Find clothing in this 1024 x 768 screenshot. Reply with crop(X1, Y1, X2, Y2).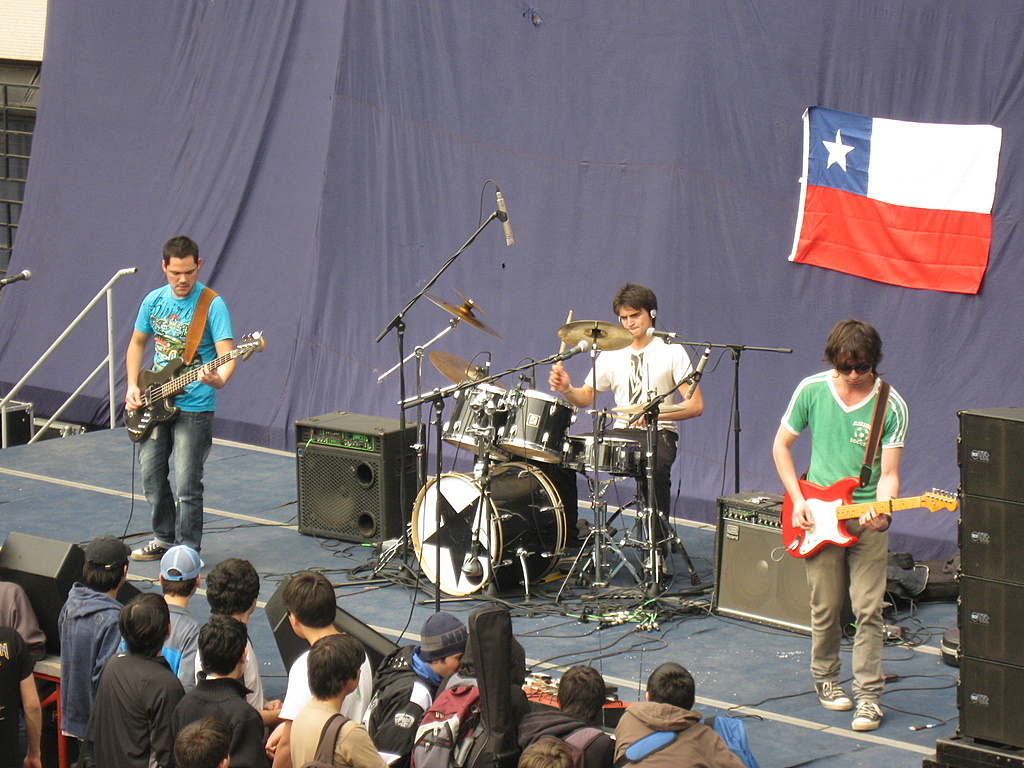
crop(142, 412, 212, 556).
